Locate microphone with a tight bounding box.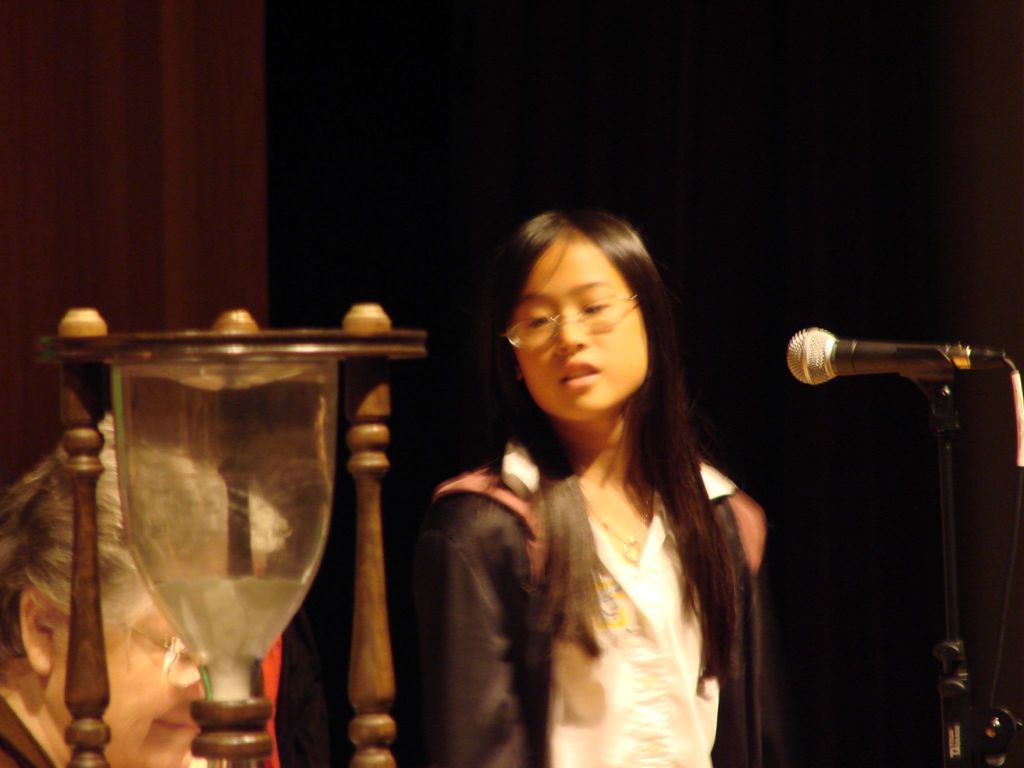
left=761, top=319, right=981, bottom=422.
